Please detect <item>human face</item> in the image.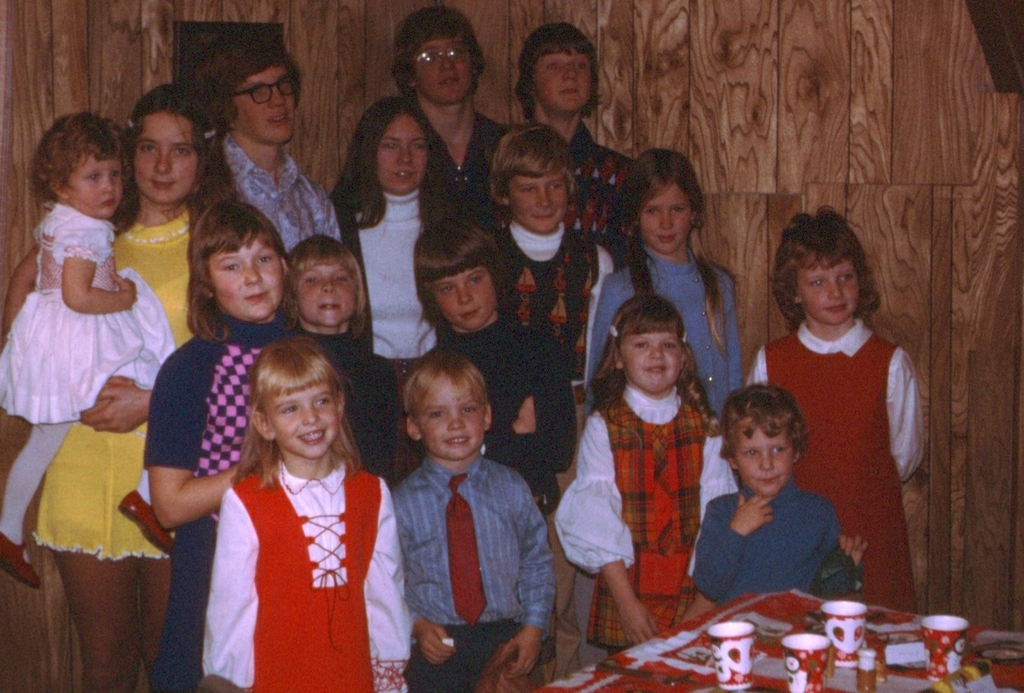
select_region(424, 378, 487, 455).
